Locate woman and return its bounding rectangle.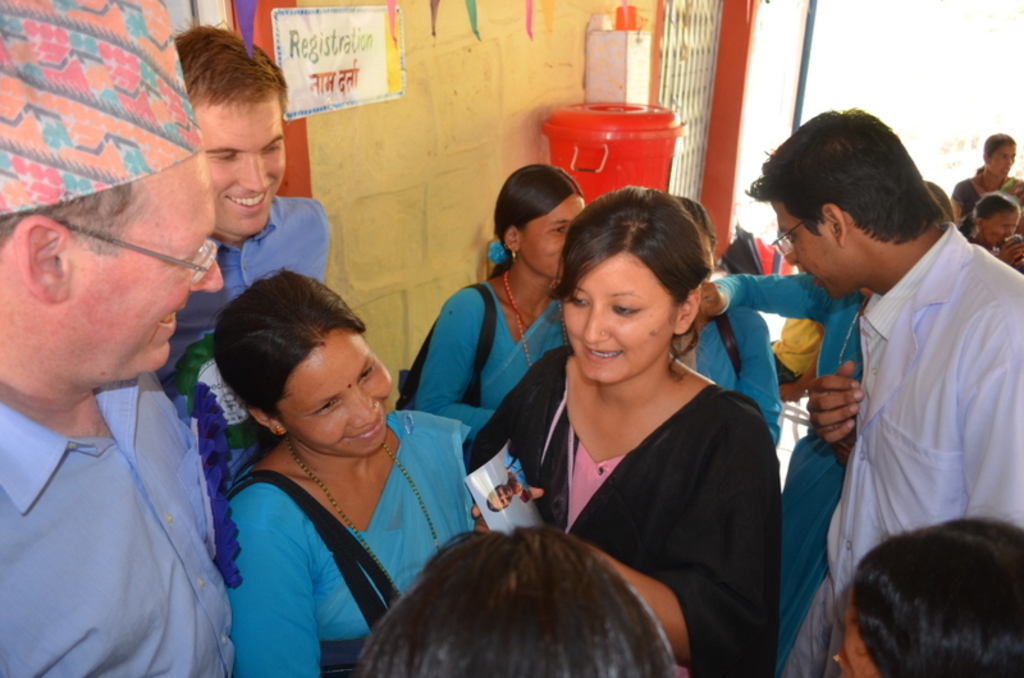
bbox=[948, 133, 1023, 226].
